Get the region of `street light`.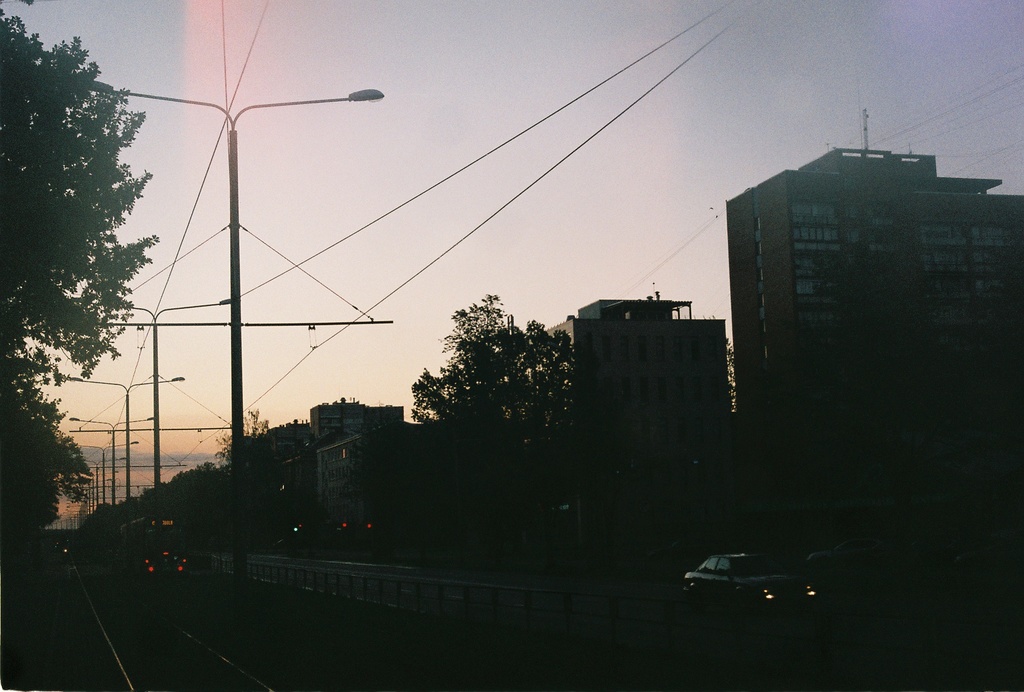
<region>49, 38, 390, 395</region>.
